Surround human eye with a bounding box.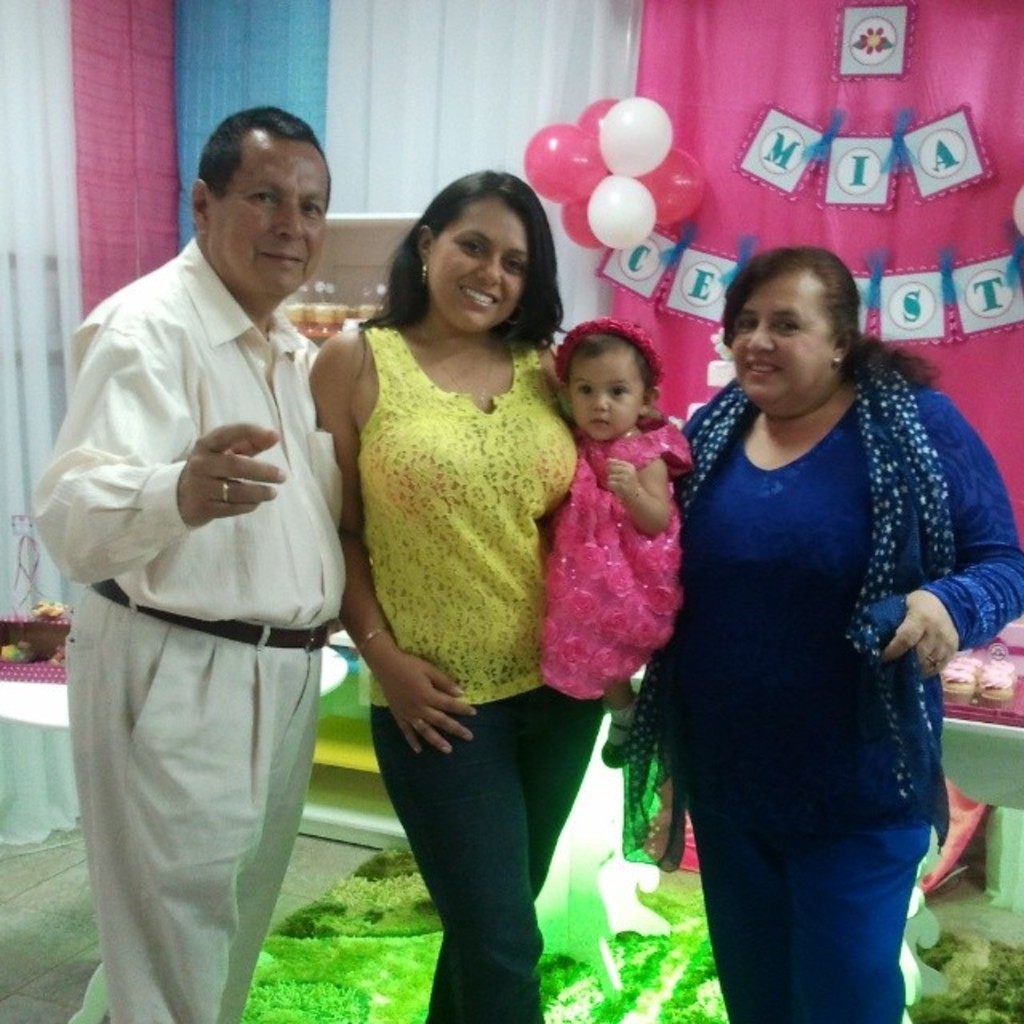
{"left": 248, "top": 189, "right": 272, "bottom": 211}.
